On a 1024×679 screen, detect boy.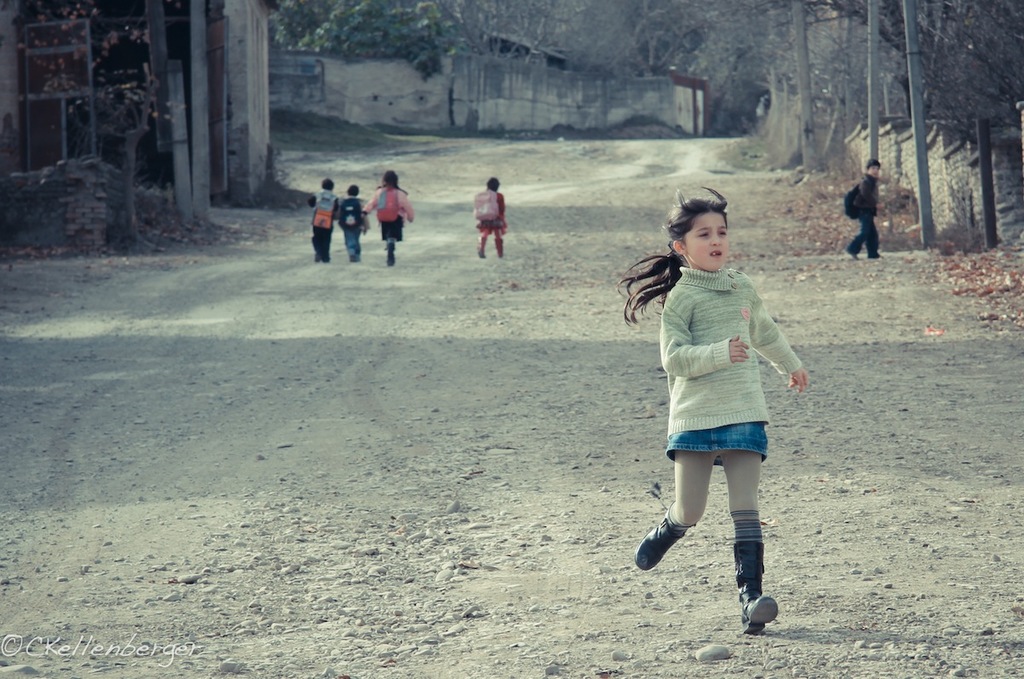
340 185 366 261.
